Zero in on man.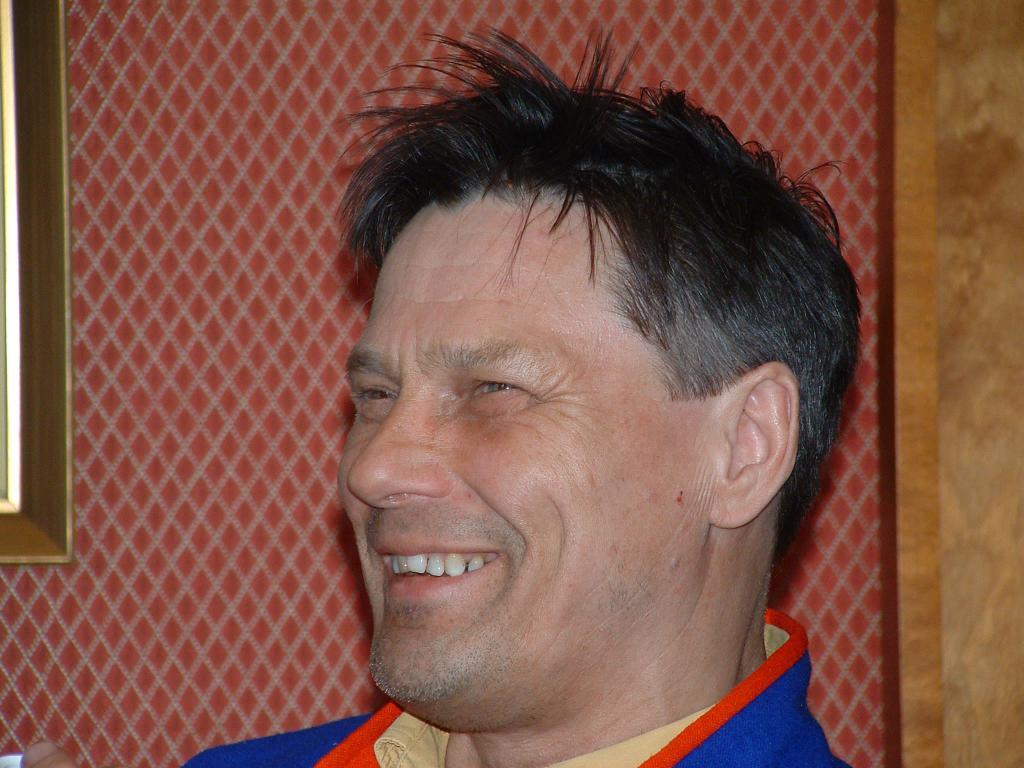
Zeroed in: box(209, 71, 940, 767).
